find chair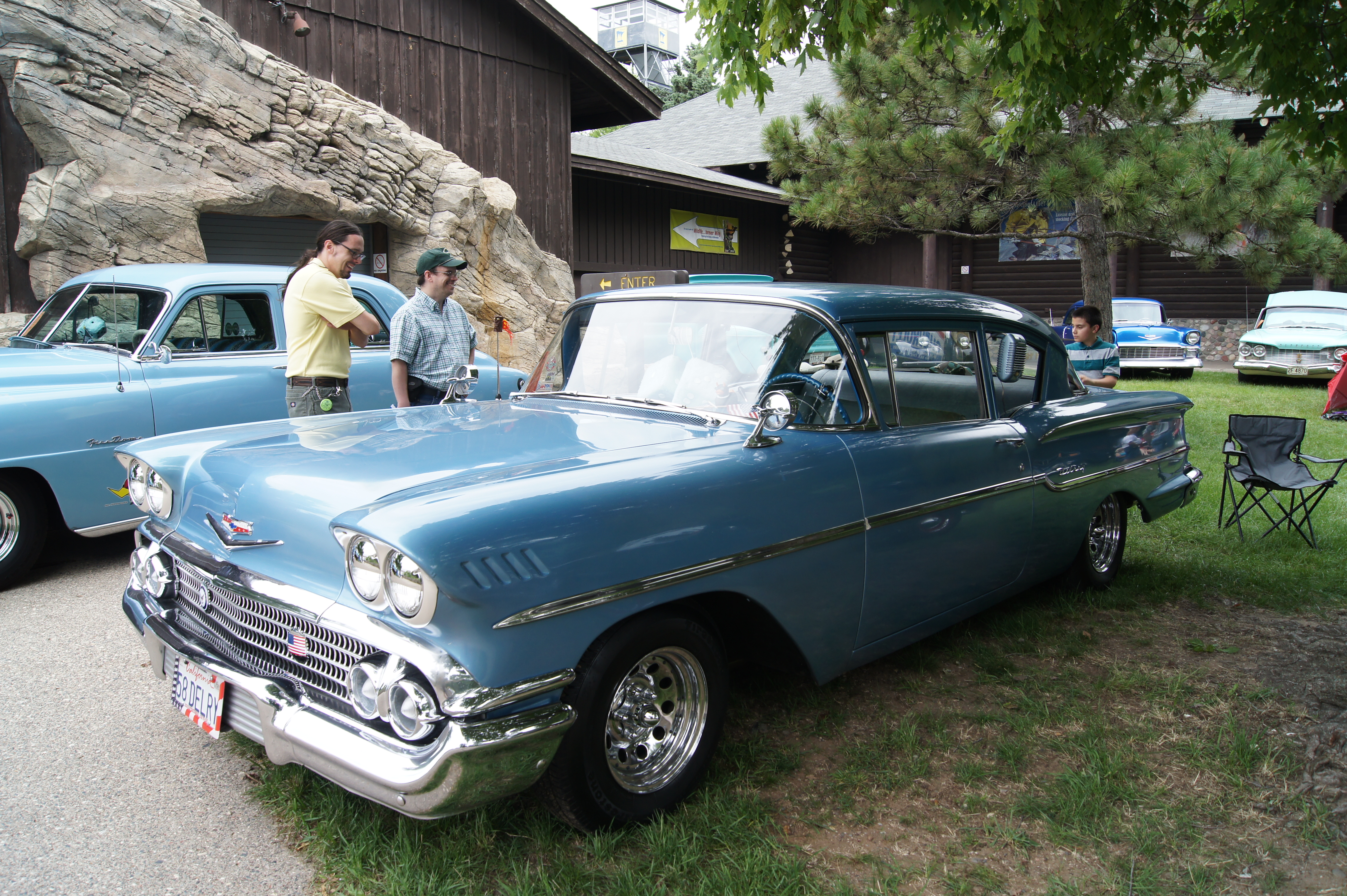
363/117/390/162
